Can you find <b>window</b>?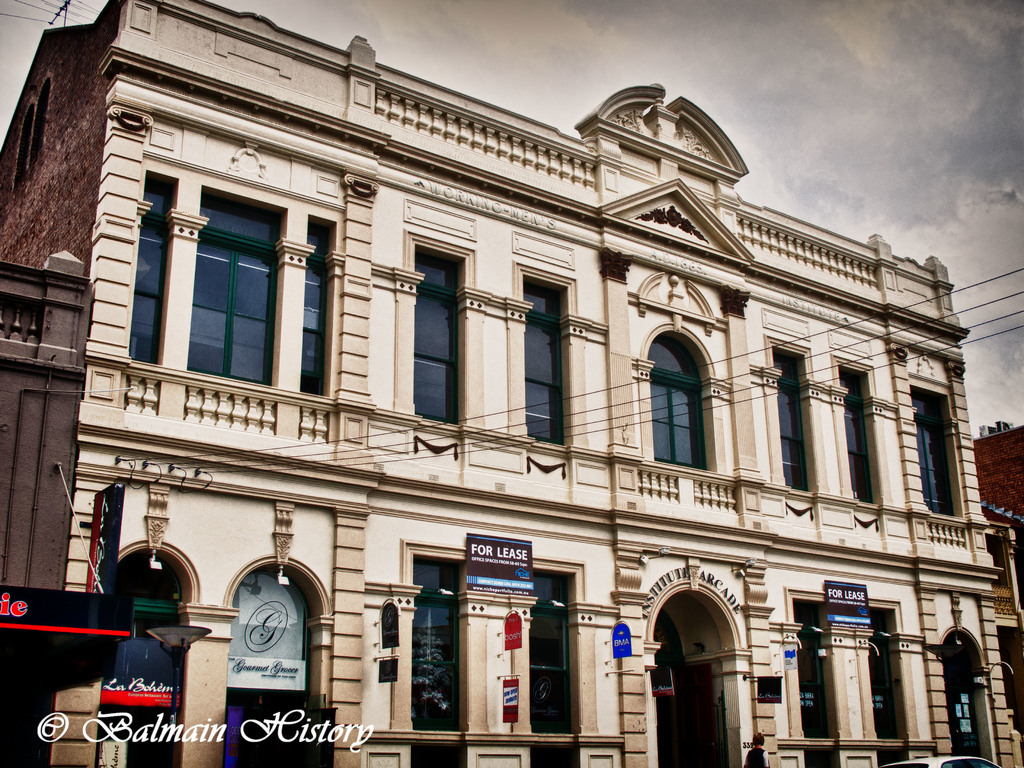
Yes, bounding box: locate(533, 569, 579, 736).
